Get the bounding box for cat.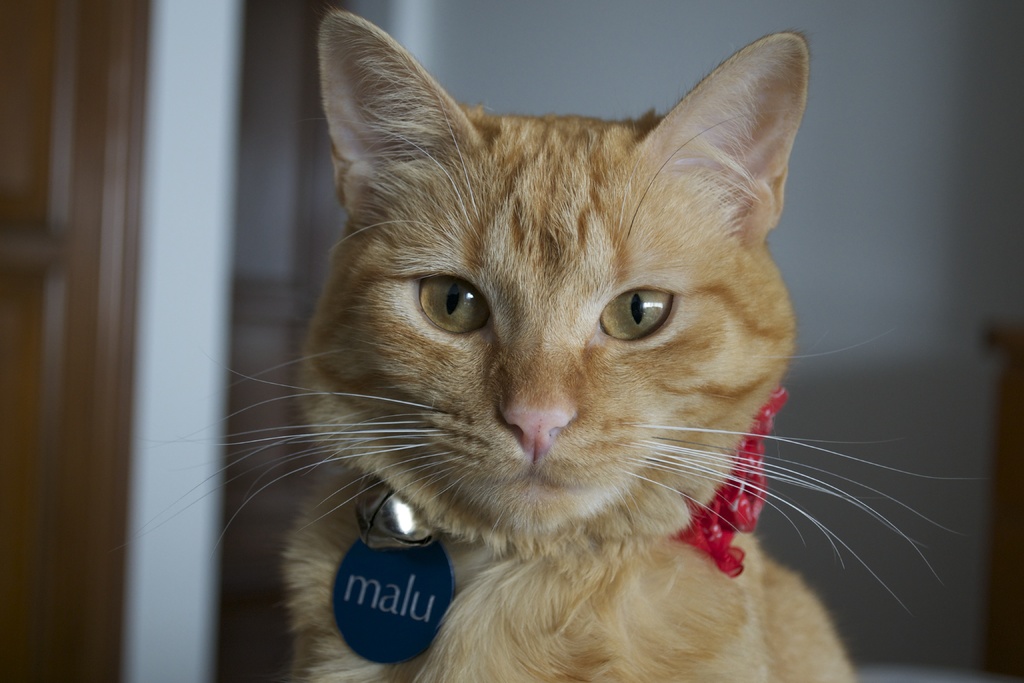
<region>134, 13, 986, 682</region>.
